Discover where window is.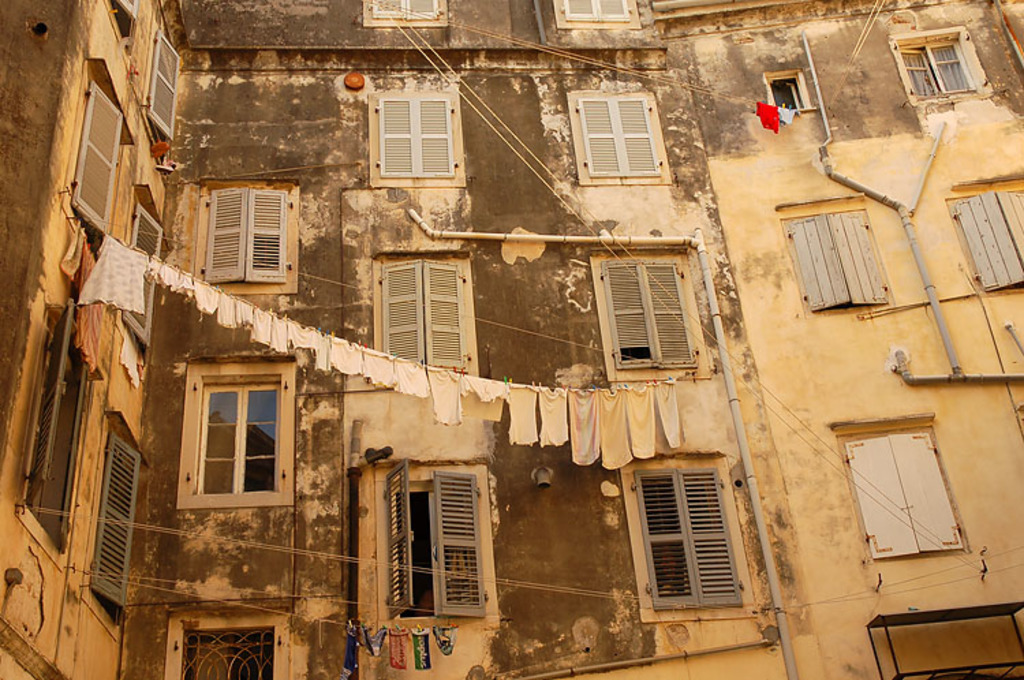
Discovered at (190,356,288,515).
